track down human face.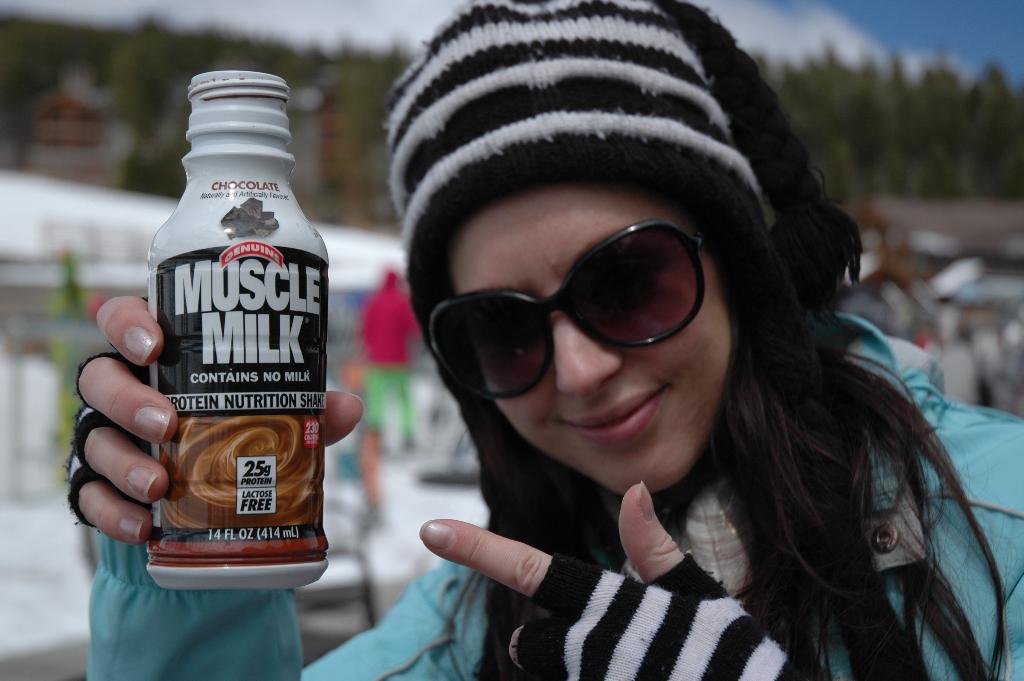
Tracked to bbox(447, 177, 732, 495).
